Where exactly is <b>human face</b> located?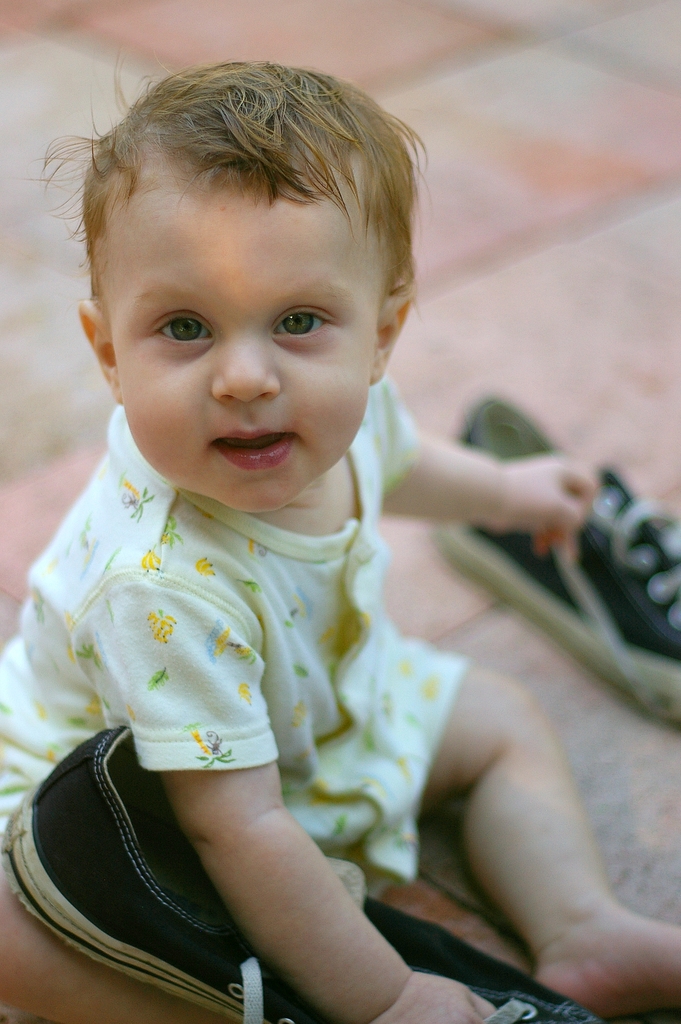
Its bounding box is bbox=[104, 199, 386, 514].
